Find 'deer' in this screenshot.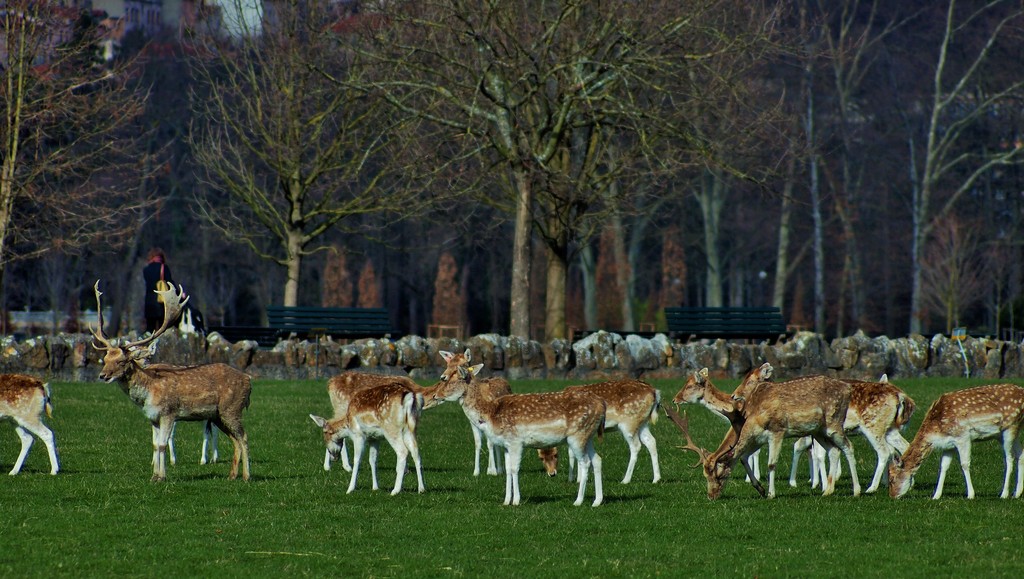
The bounding box for 'deer' is (left=731, top=359, right=916, bottom=494).
